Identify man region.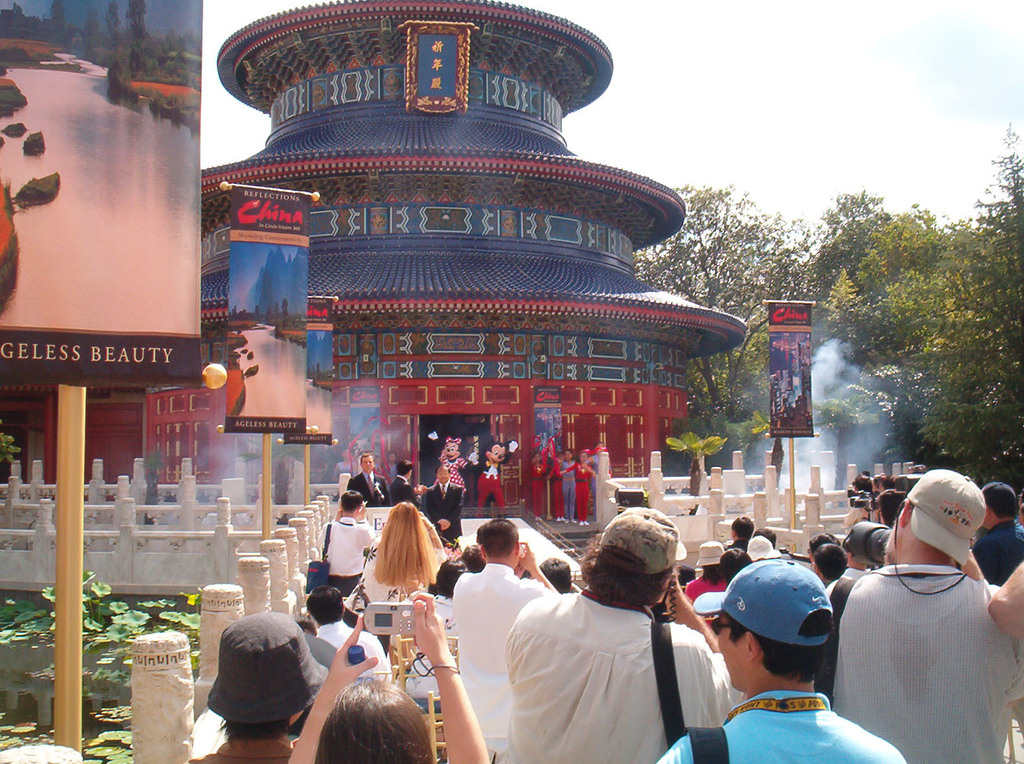
Region: [x1=811, y1=471, x2=1023, y2=763].
